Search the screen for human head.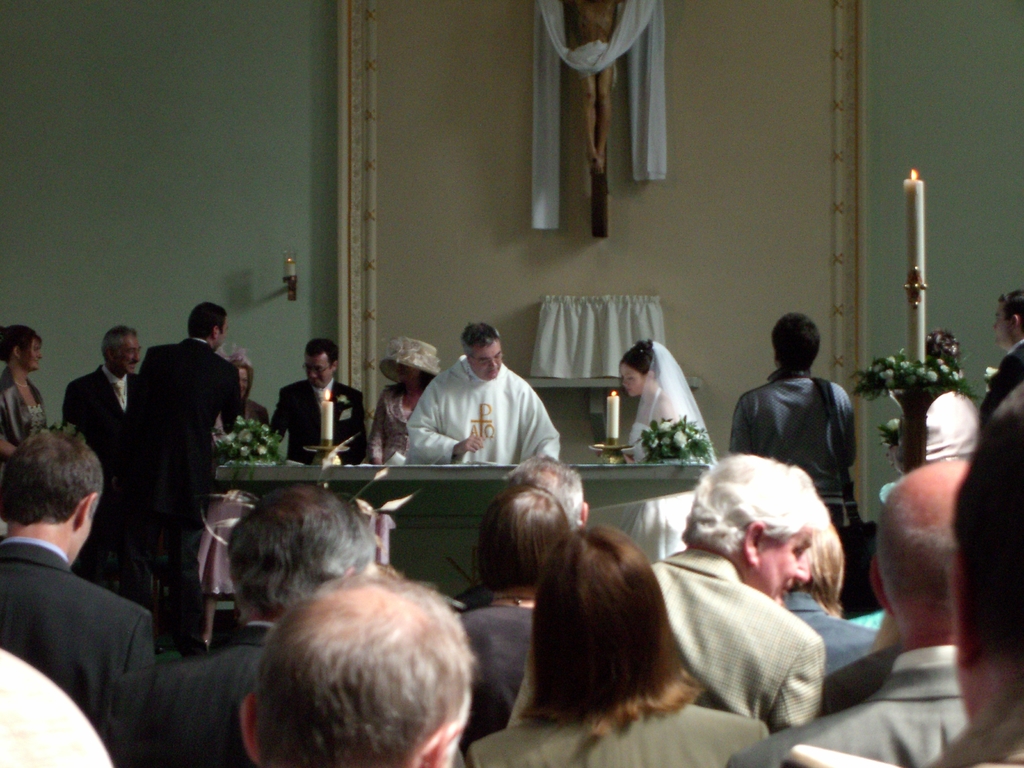
Found at BBox(230, 486, 378, 616).
